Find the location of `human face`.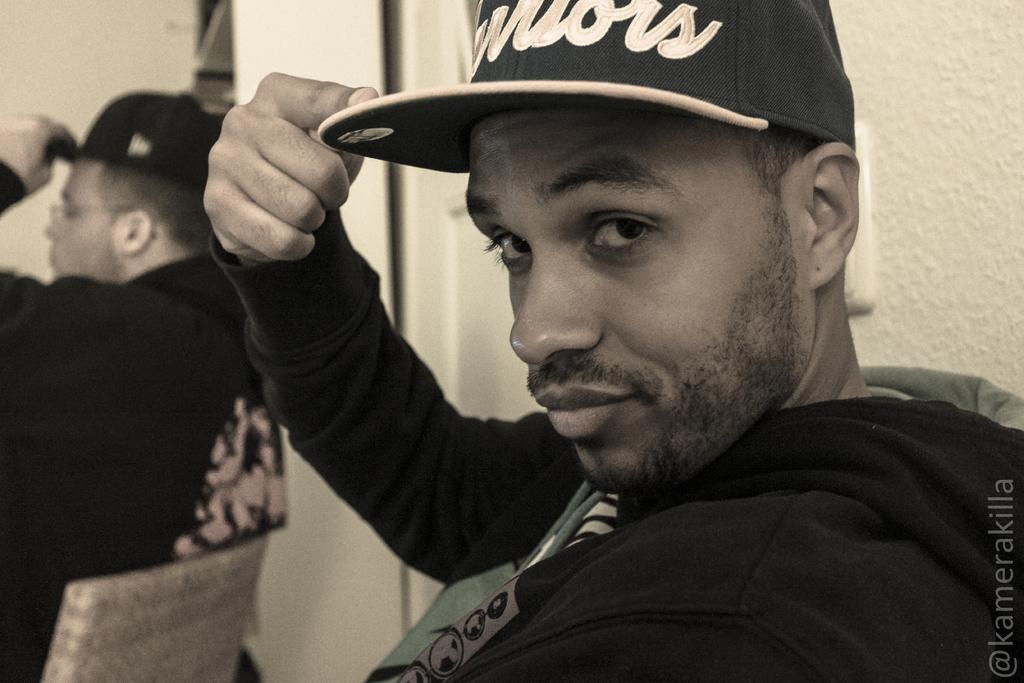
Location: {"left": 42, "top": 163, "right": 108, "bottom": 277}.
